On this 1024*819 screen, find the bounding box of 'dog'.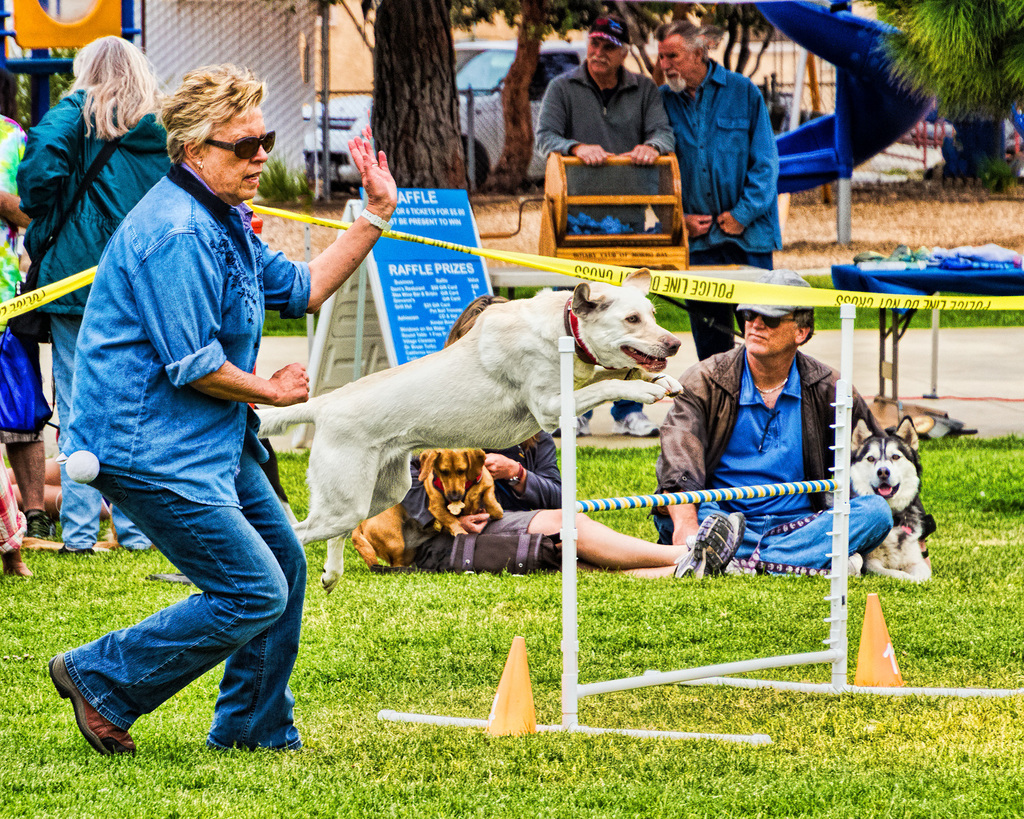
Bounding box: l=254, t=268, r=678, b=598.
